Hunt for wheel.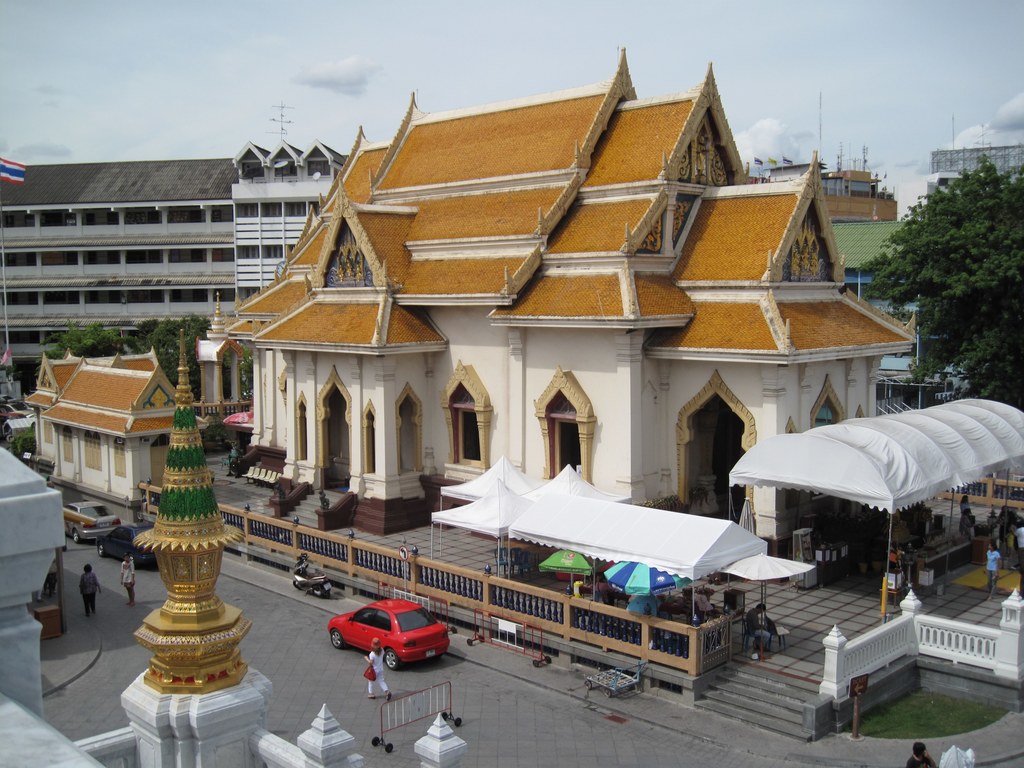
Hunted down at select_region(71, 531, 77, 544).
